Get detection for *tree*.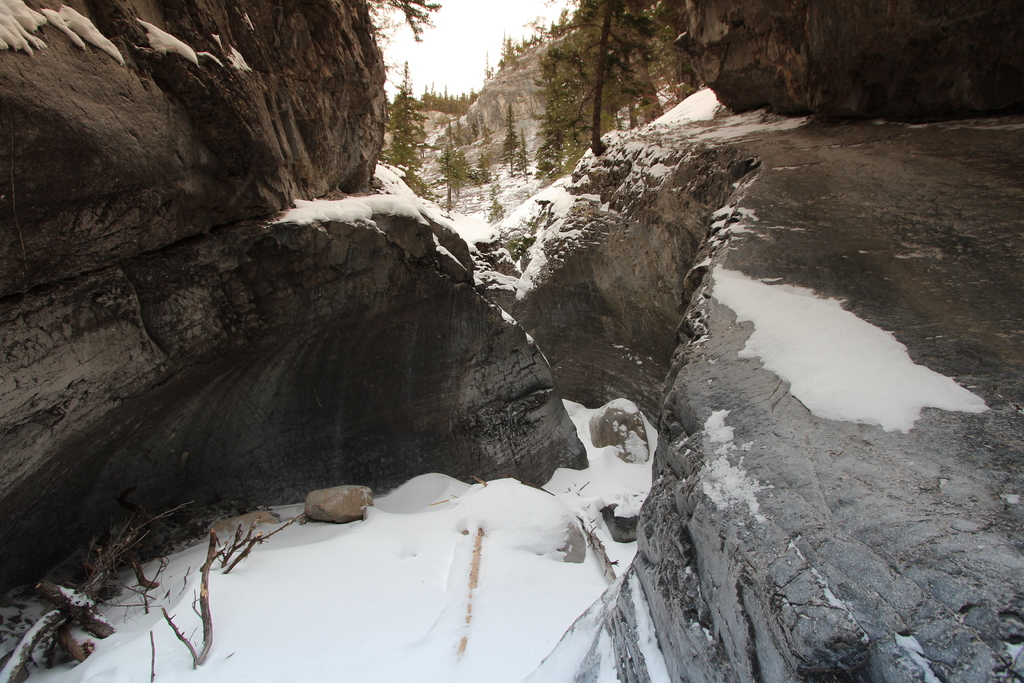
Detection: [left=496, top=100, right=525, bottom=178].
